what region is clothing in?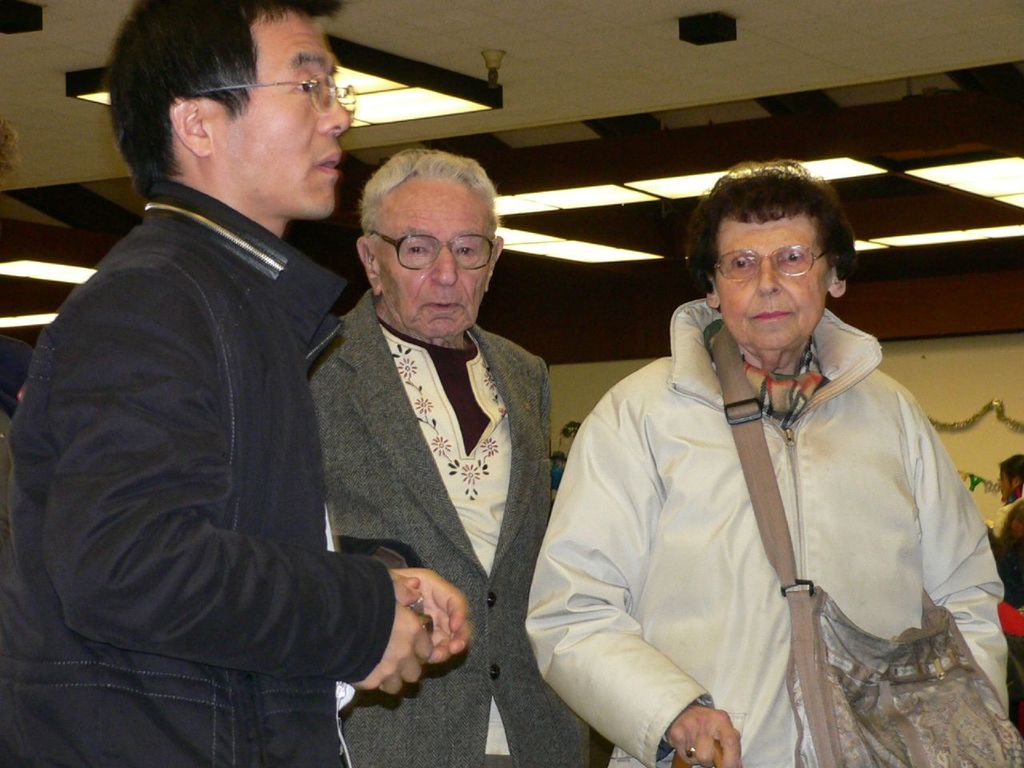
<box>0,174,394,767</box>.
